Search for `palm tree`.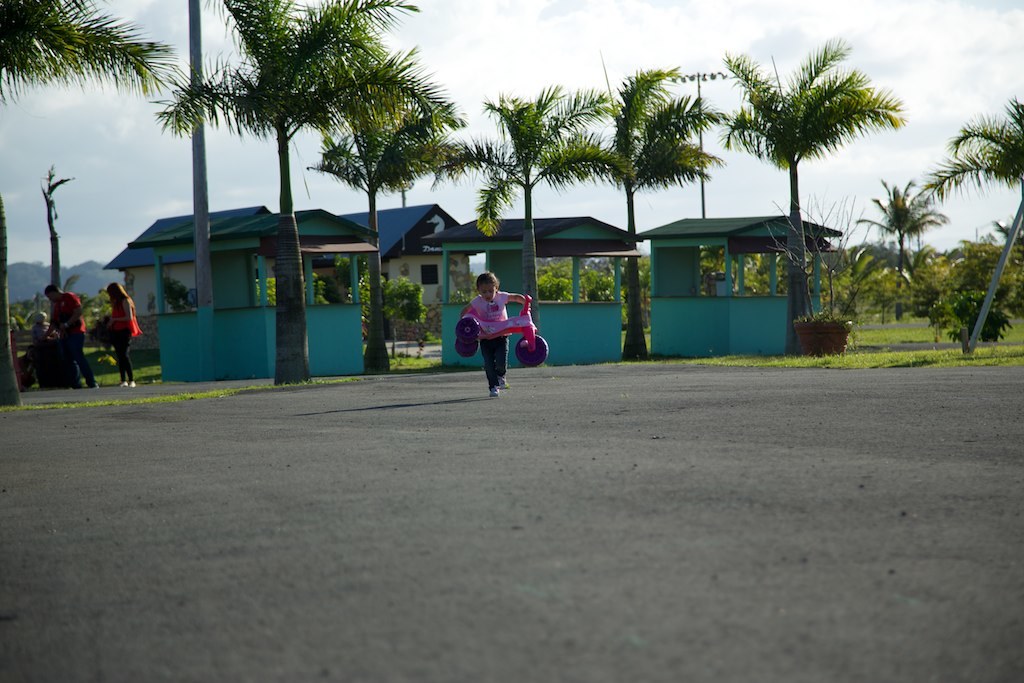
Found at bbox(479, 111, 564, 347).
